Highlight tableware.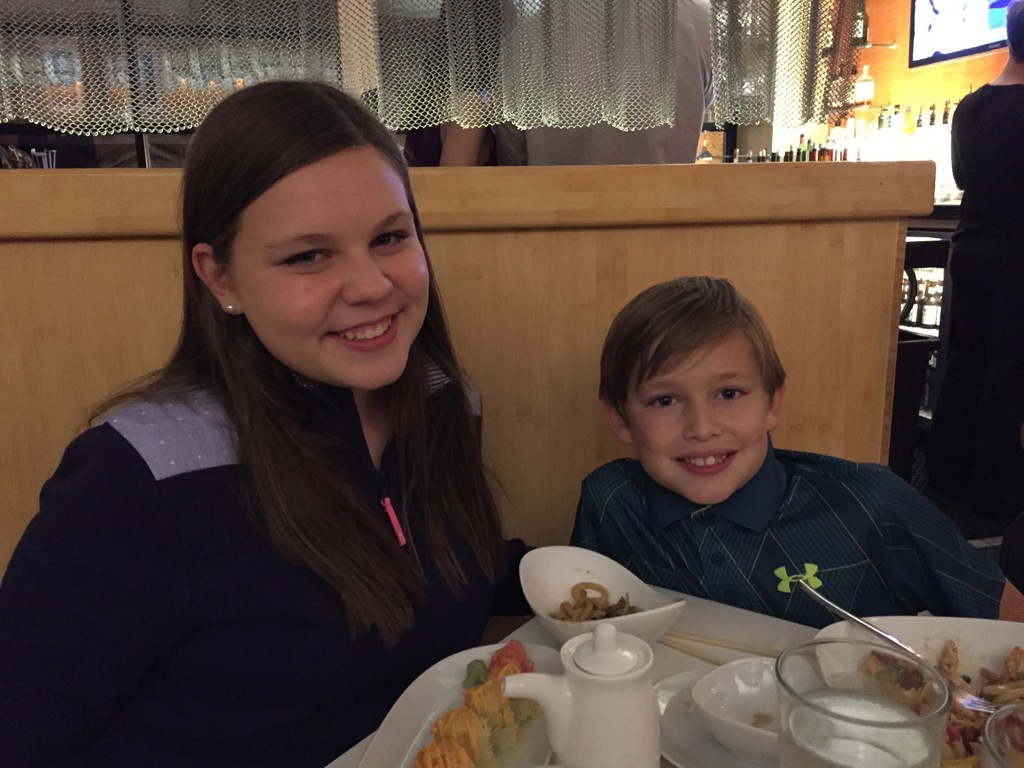
Highlighted region: Rect(655, 661, 819, 767).
